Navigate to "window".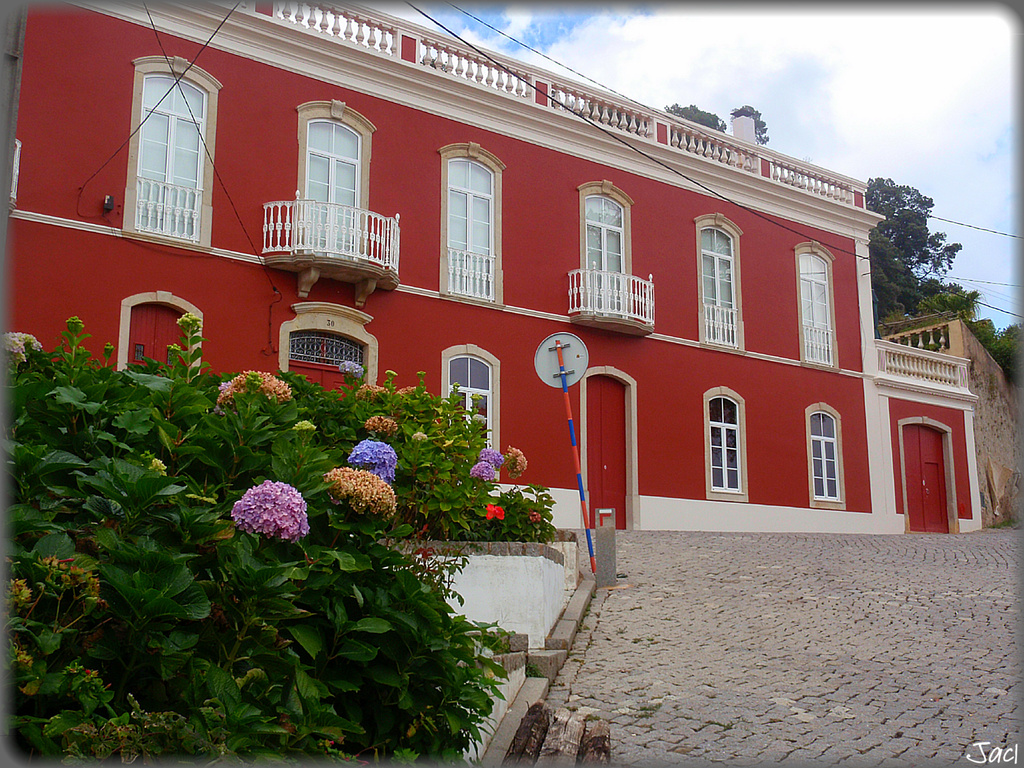
Navigation target: detection(808, 405, 839, 505).
